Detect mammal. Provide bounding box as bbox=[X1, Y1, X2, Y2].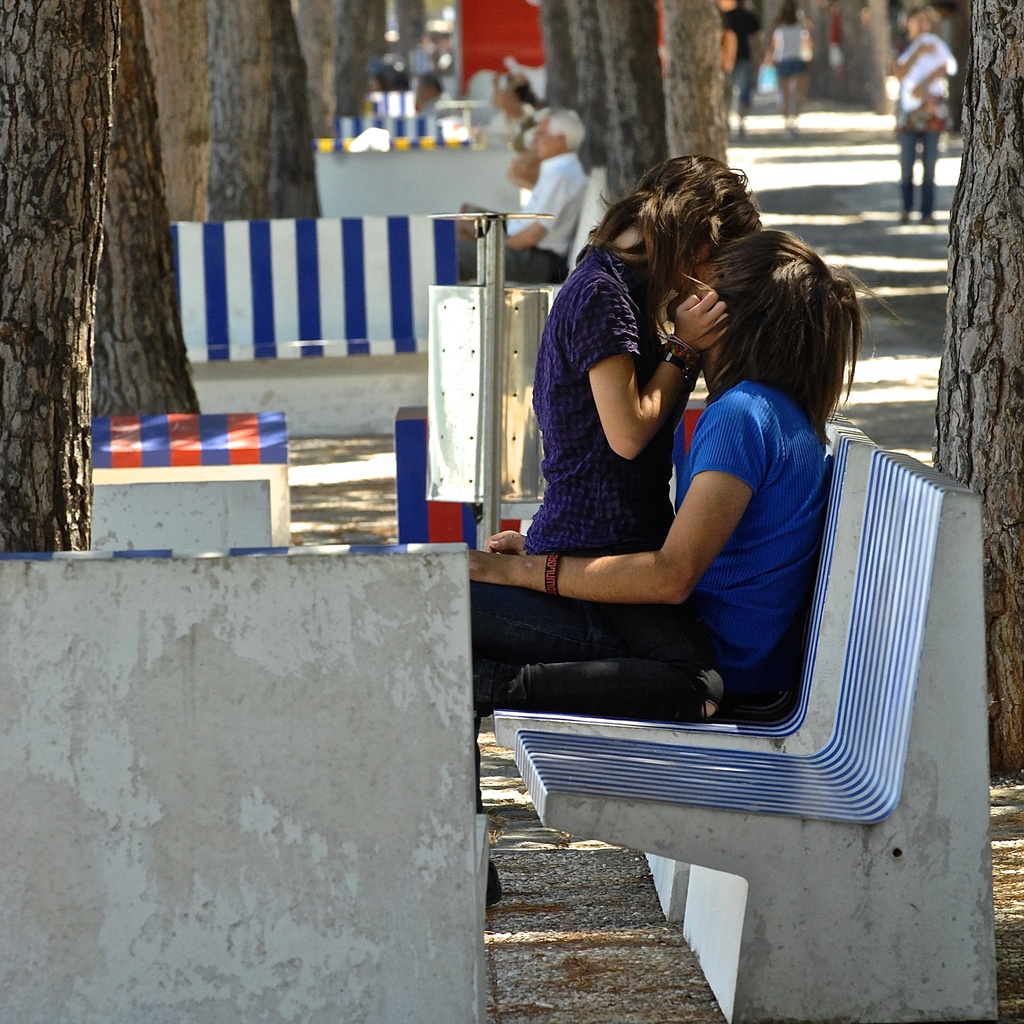
bbox=[893, 14, 952, 229].
